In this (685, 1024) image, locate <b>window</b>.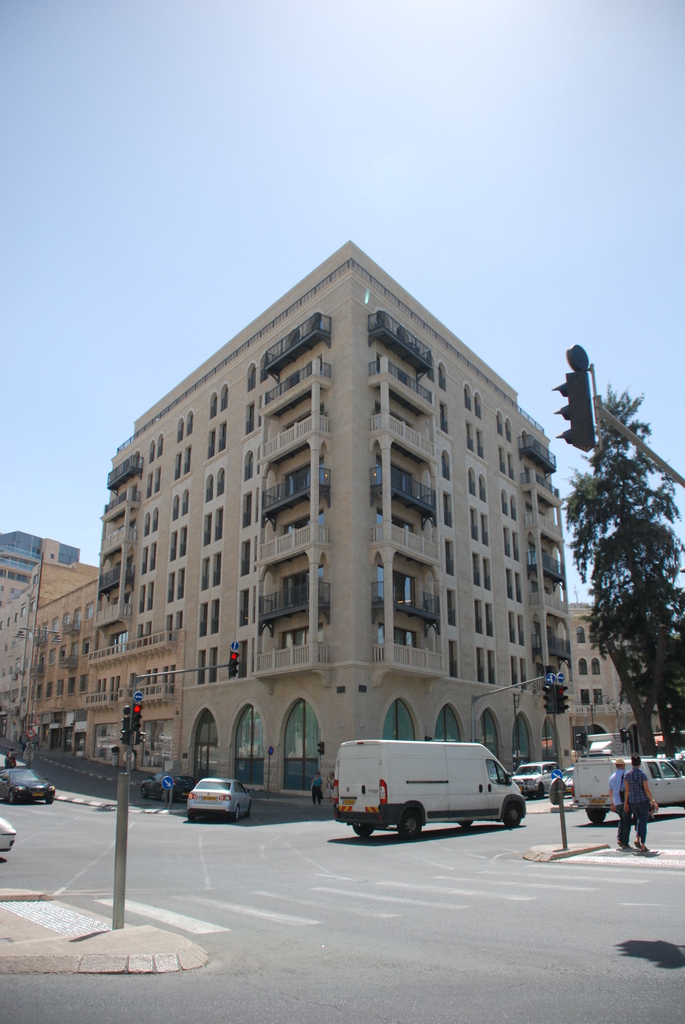
Bounding box: <box>519,657,530,695</box>.
